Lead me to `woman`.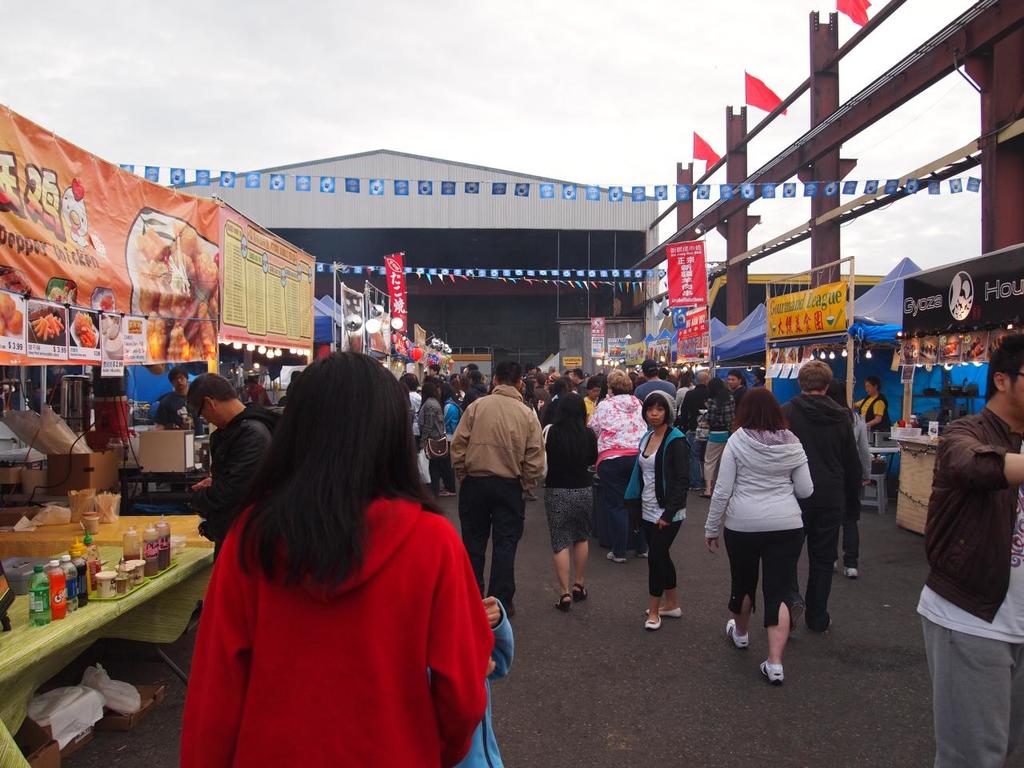
Lead to select_region(778, 358, 860, 642).
